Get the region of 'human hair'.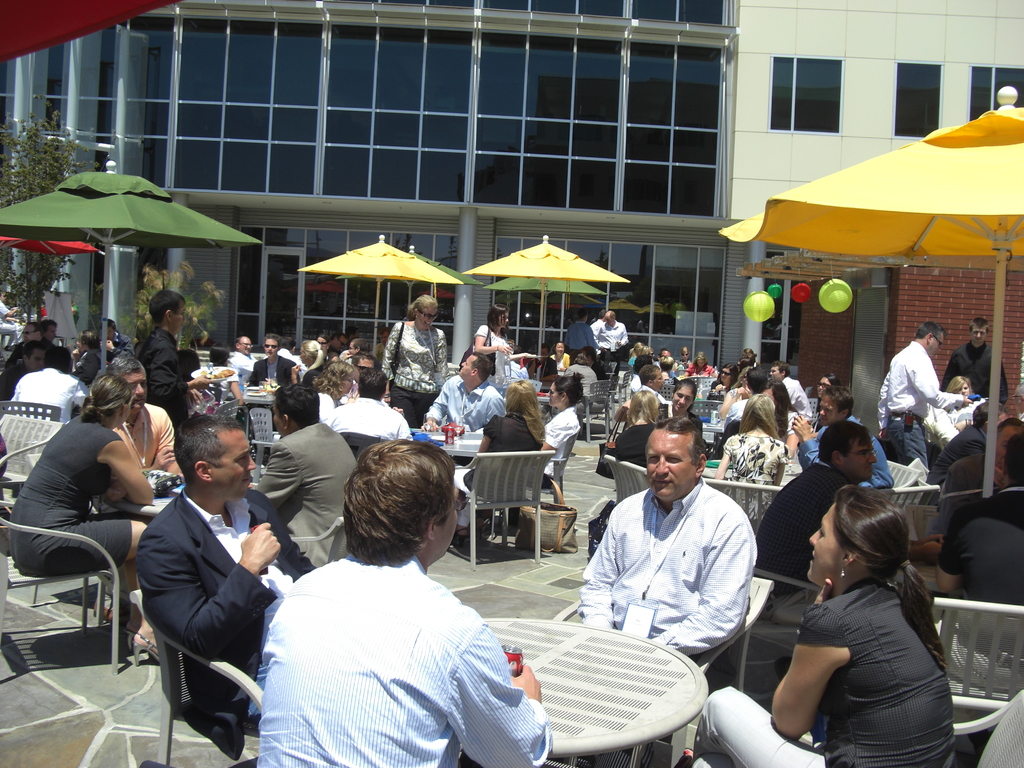
box(358, 367, 388, 399).
